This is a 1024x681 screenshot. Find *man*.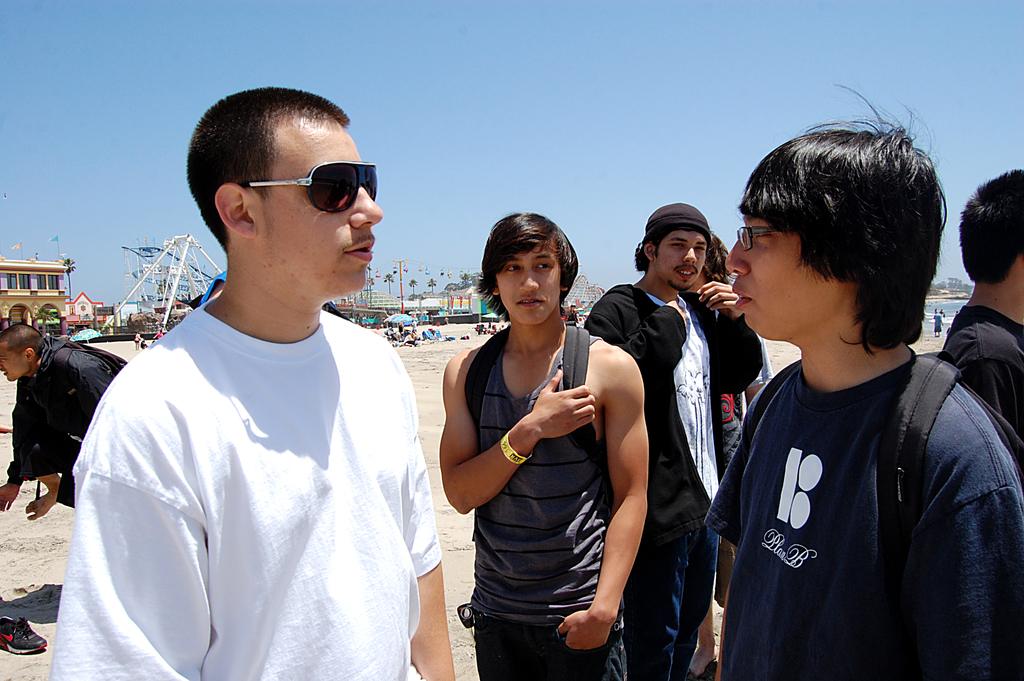
Bounding box: <bbox>935, 158, 1023, 438</bbox>.
